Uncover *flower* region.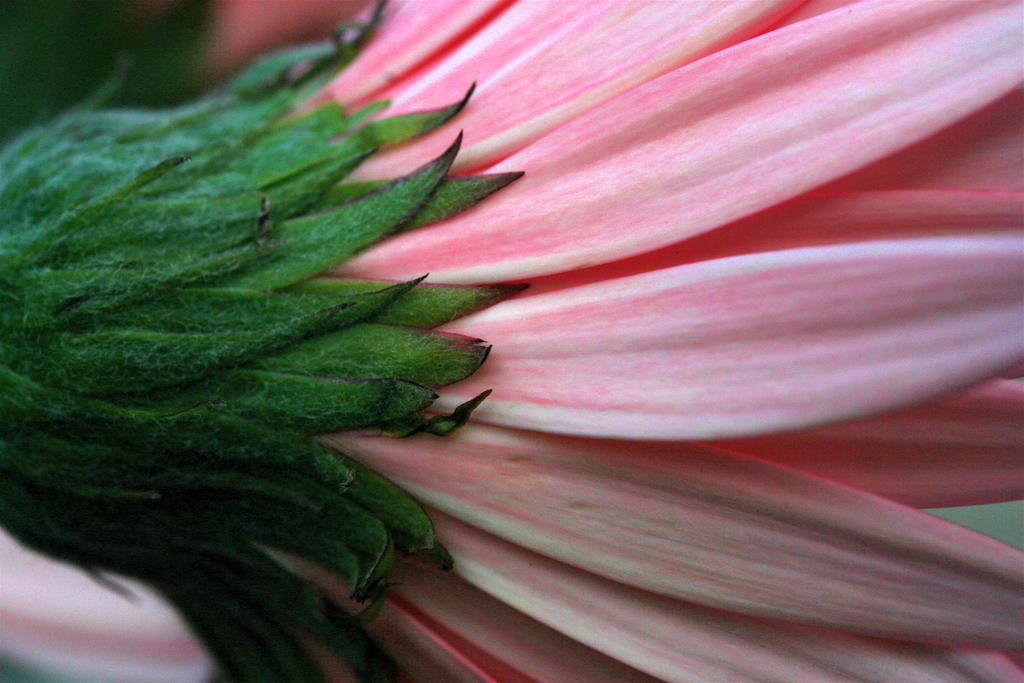
Uncovered: [left=0, top=0, right=1023, bottom=682].
